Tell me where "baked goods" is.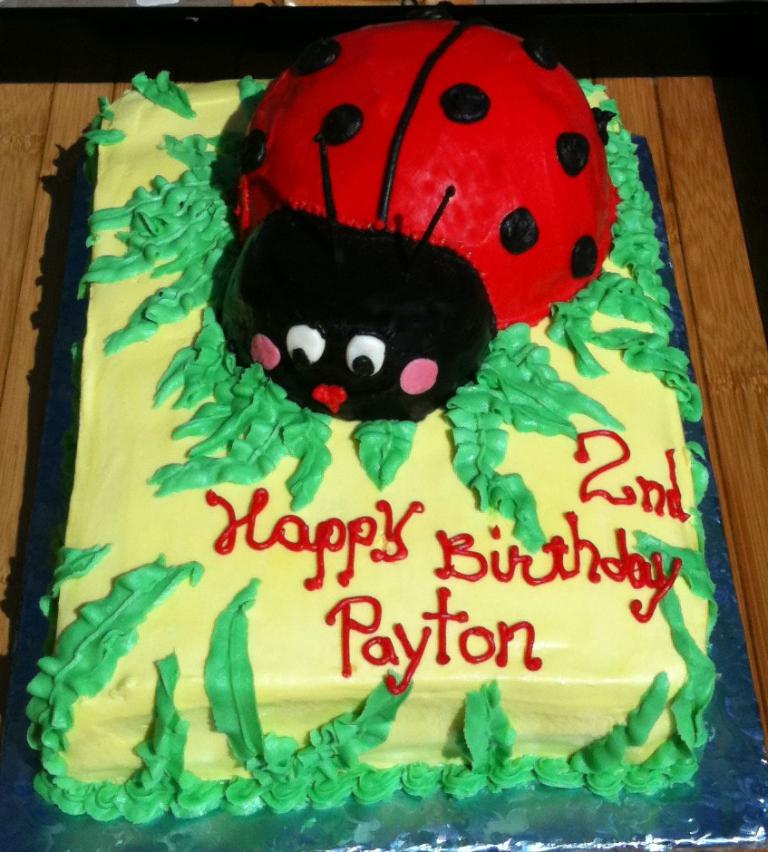
"baked goods" is at Rect(43, 35, 718, 810).
